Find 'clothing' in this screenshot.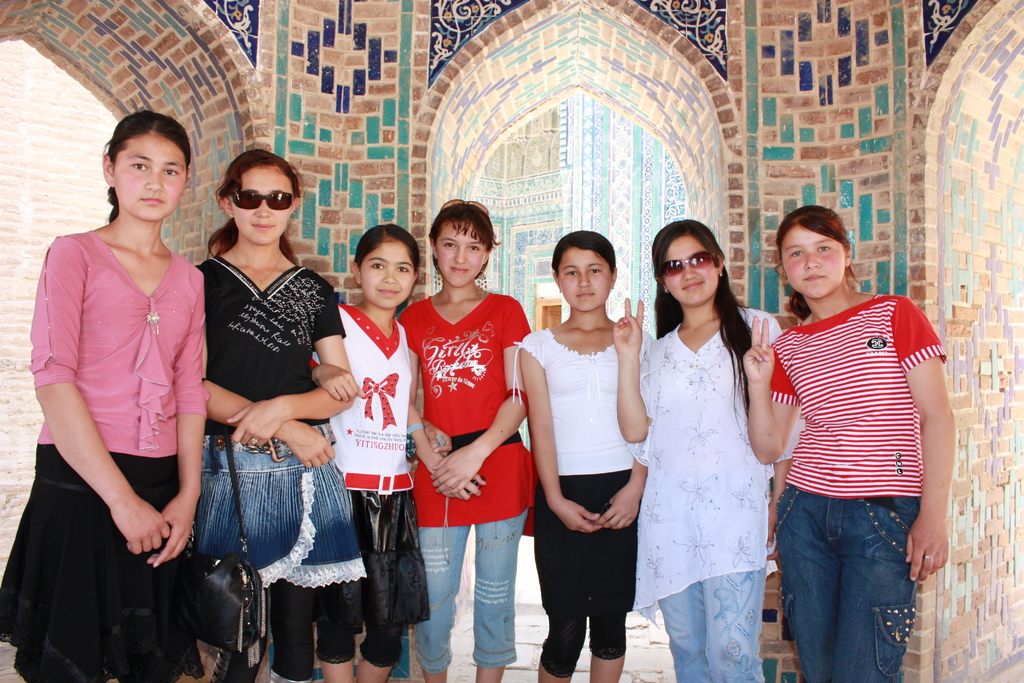
The bounding box for 'clothing' is 307,306,429,668.
